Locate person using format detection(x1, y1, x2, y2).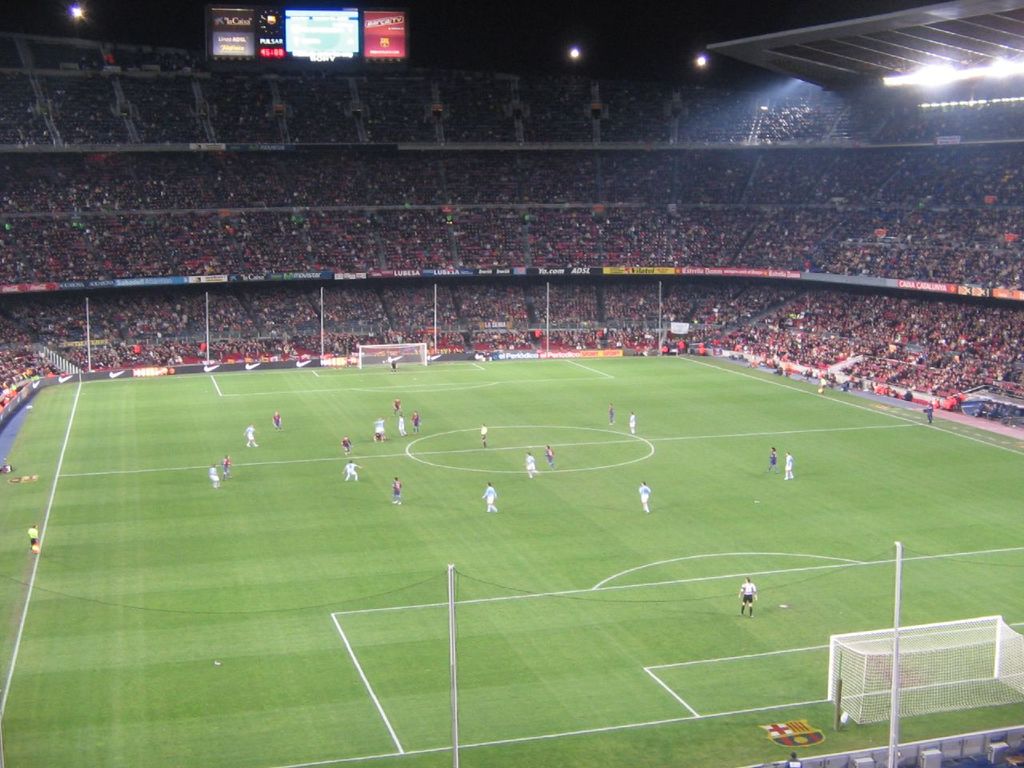
detection(393, 476, 405, 510).
